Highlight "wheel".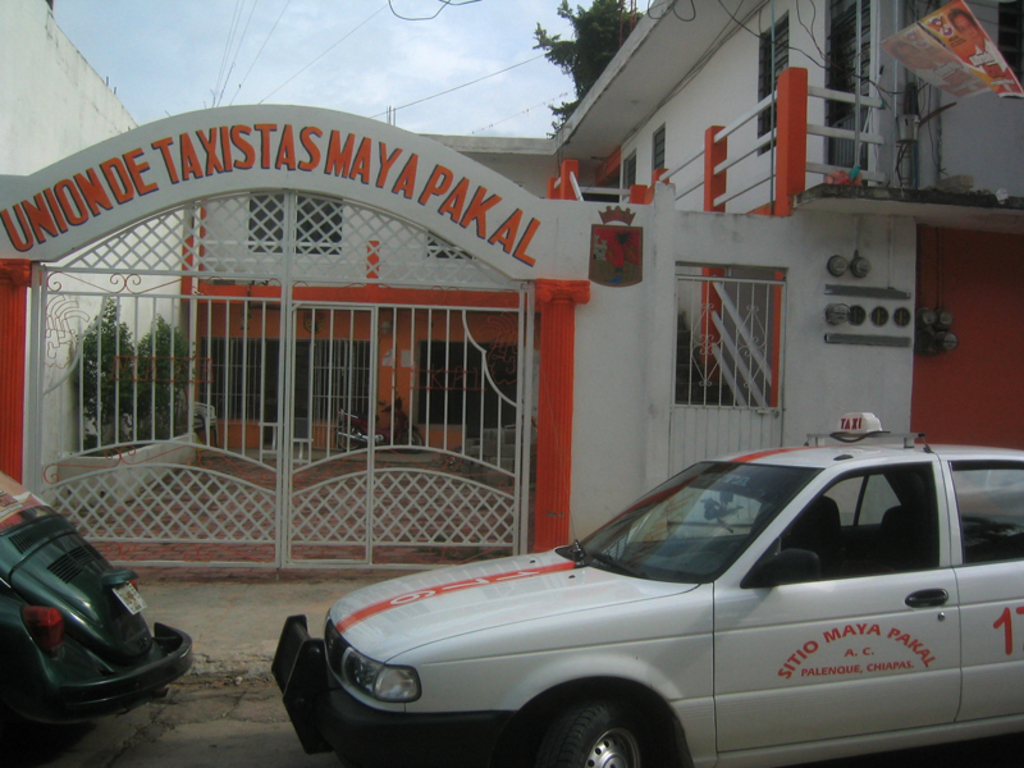
Highlighted region: (x1=518, y1=691, x2=654, y2=767).
